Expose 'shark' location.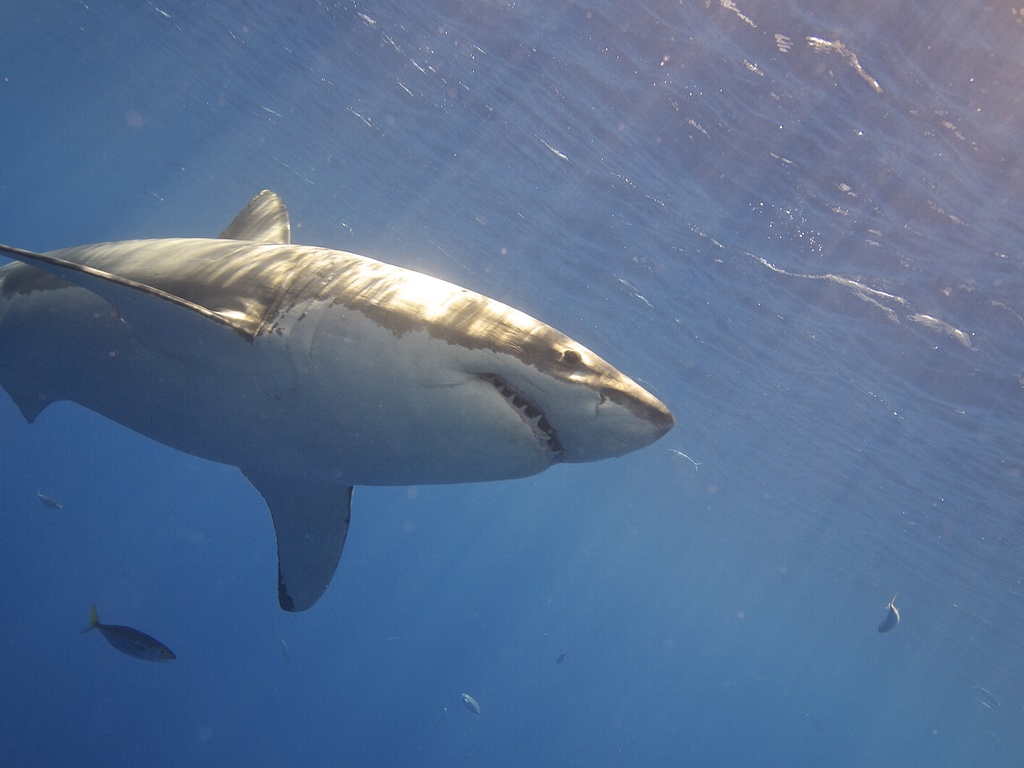
Exposed at [left=1, top=189, right=677, bottom=608].
